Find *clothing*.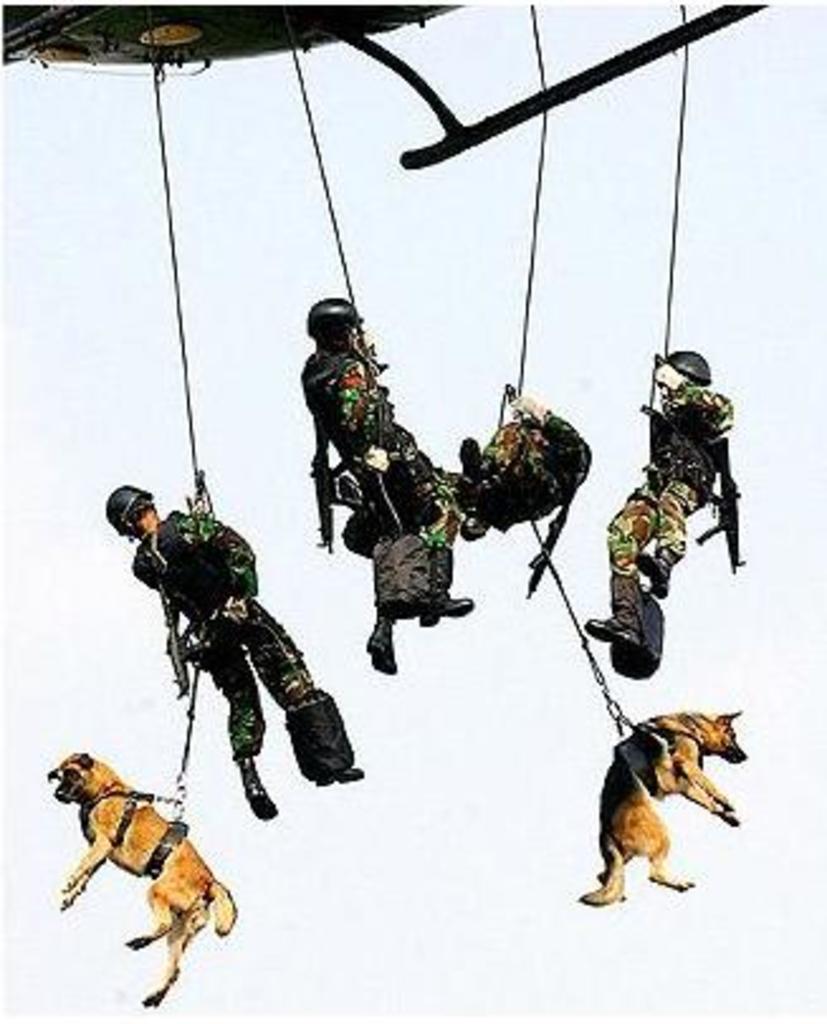
630 339 746 582.
